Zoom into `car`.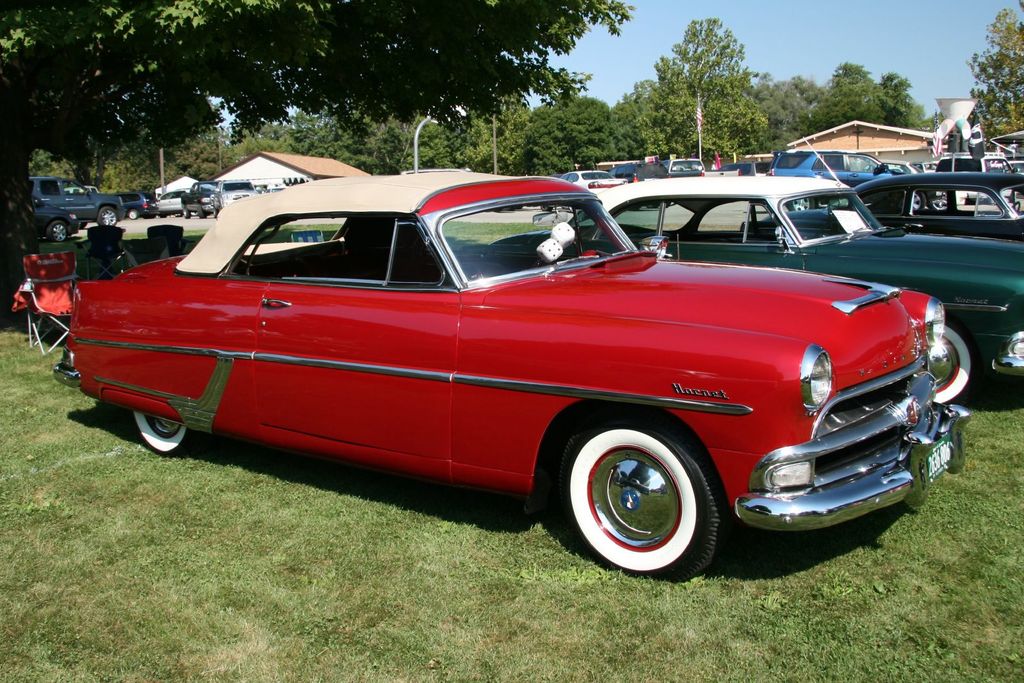
Zoom target: select_region(61, 190, 929, 570).
